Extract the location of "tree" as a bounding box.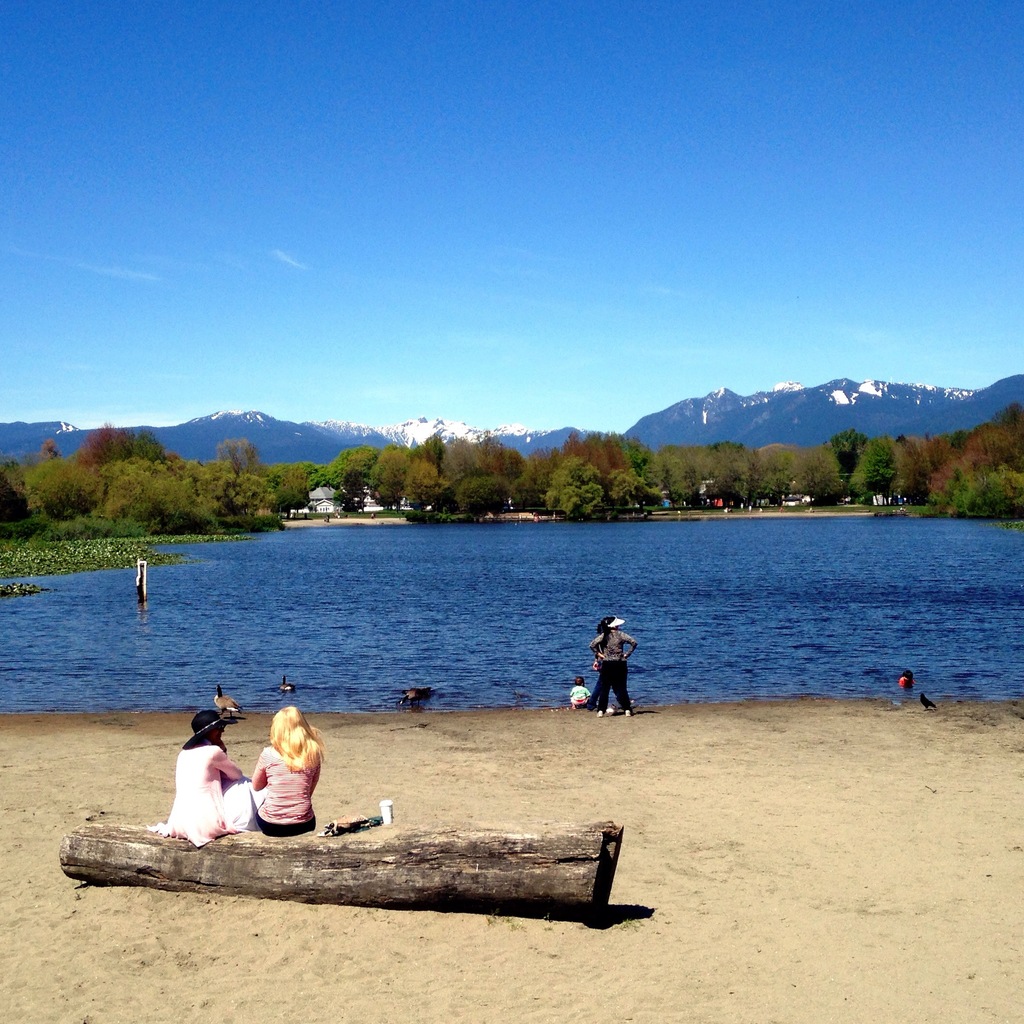
box(747, 442, 806, 511).
